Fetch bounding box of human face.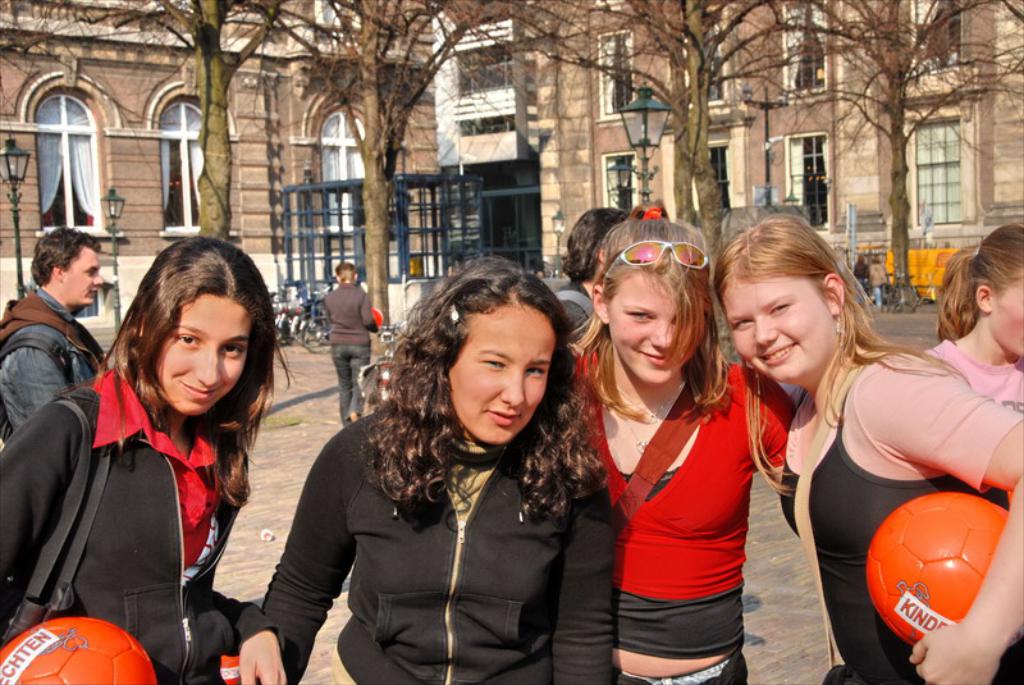
Bbox: box(65, 247, 102, 309).
